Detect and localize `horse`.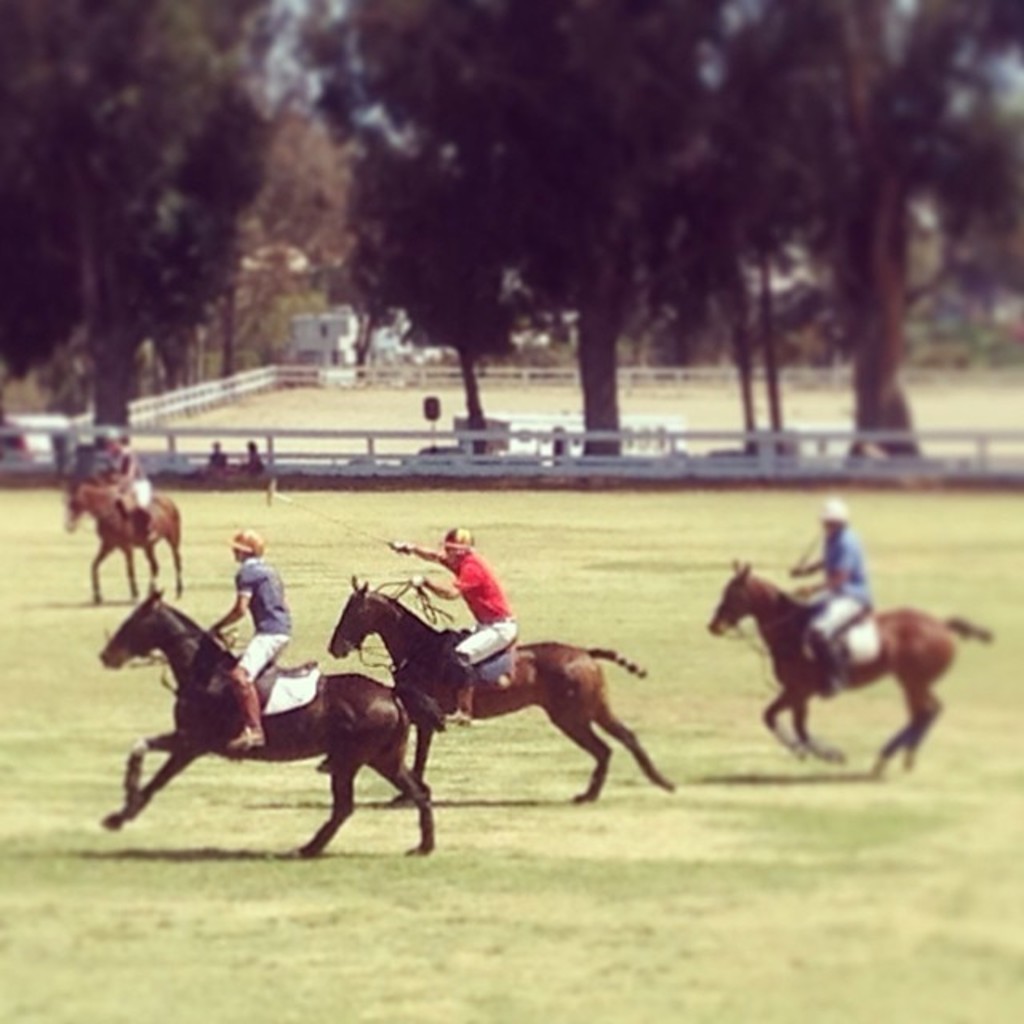
Localized at [91,589,445,859].
